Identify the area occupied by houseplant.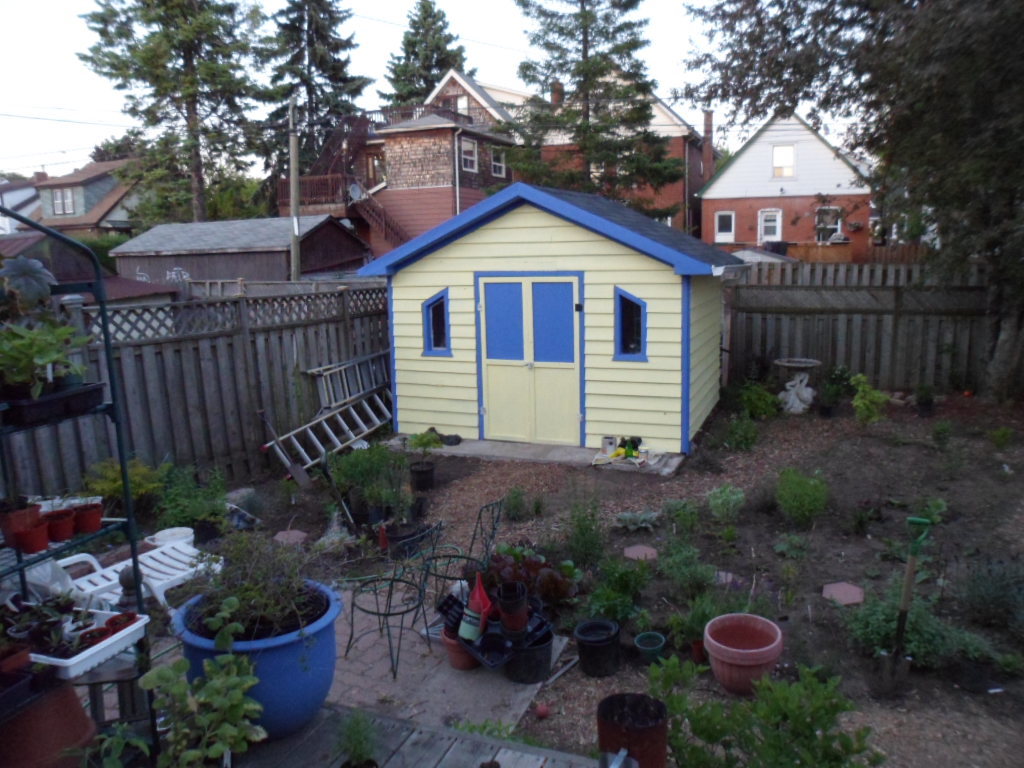
Area: locate(0, 313, 110, 428).
